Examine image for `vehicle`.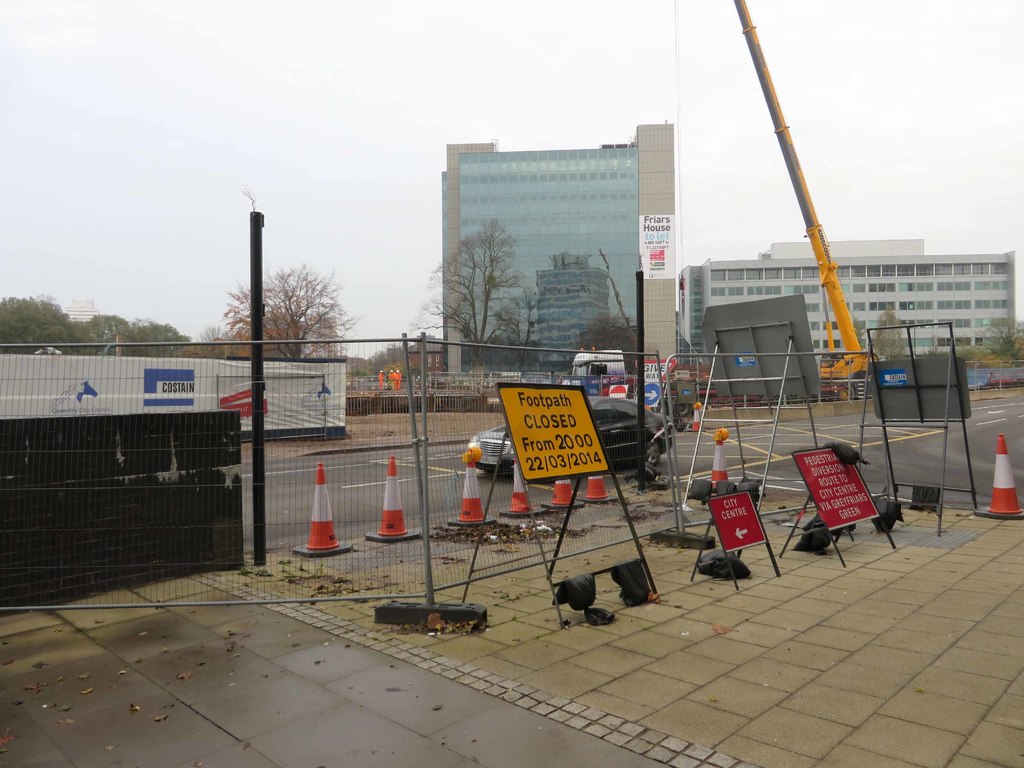
Examination result: select_region(466, 397, 673, 482).
